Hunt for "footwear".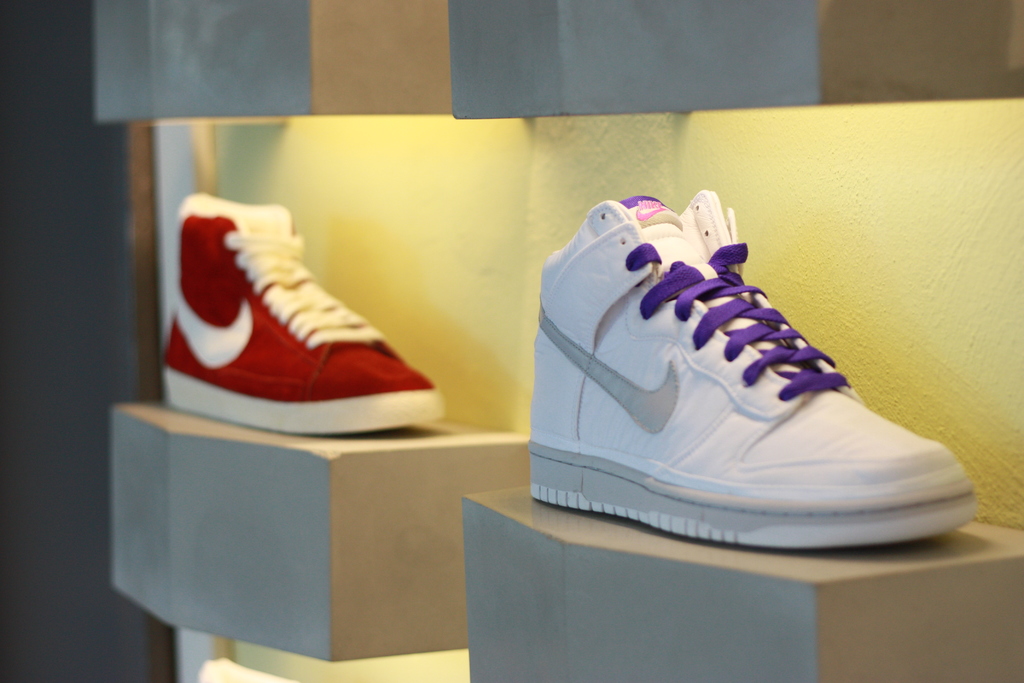
Hunted down at box(524, 196, 973, 554).
